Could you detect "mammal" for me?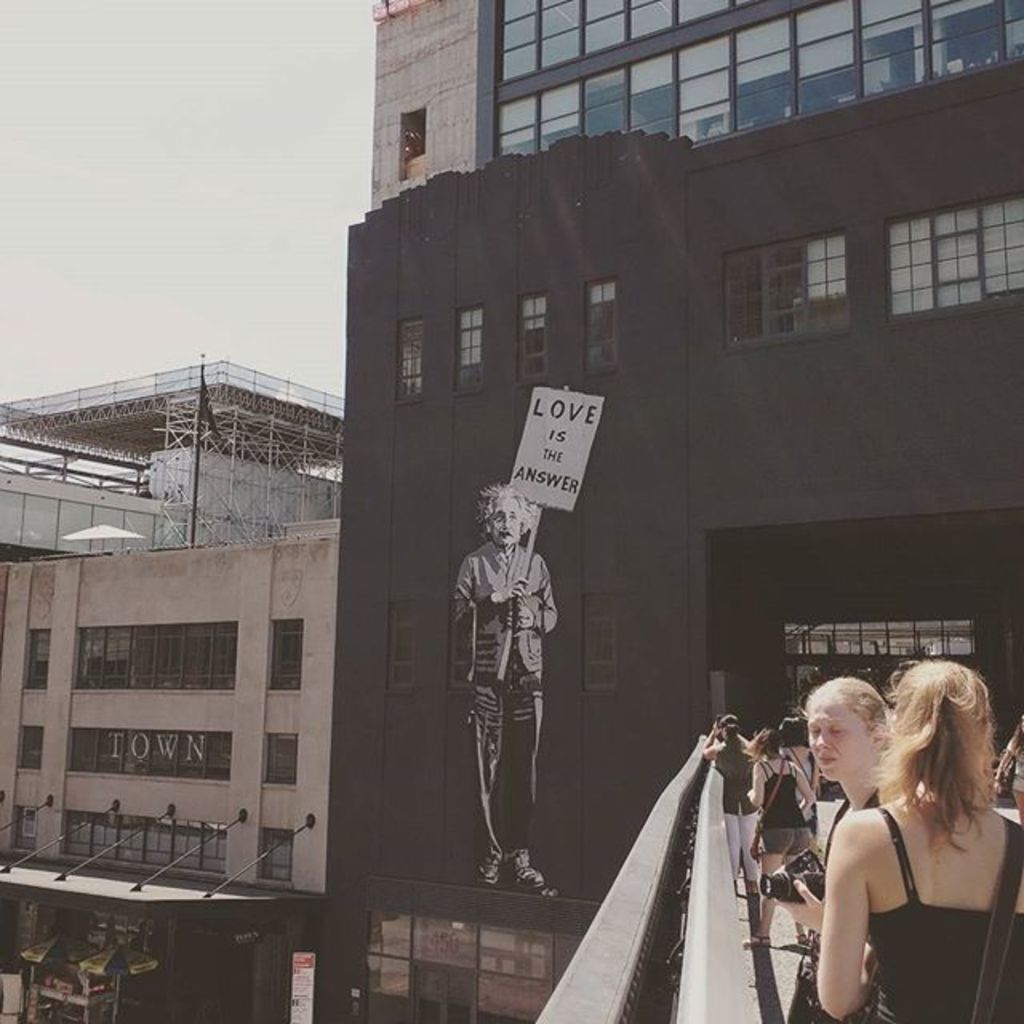
Detection result: crop(773, 662, 899, 1022).
